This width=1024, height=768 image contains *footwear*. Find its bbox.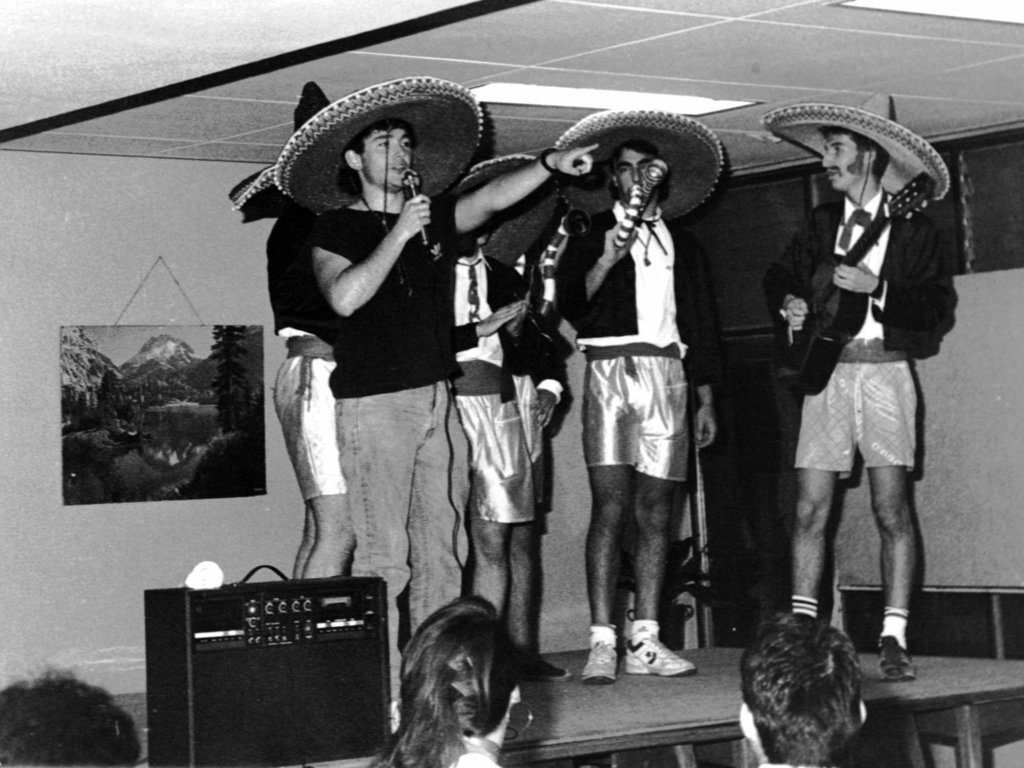
(874, 635, 916, 682).
